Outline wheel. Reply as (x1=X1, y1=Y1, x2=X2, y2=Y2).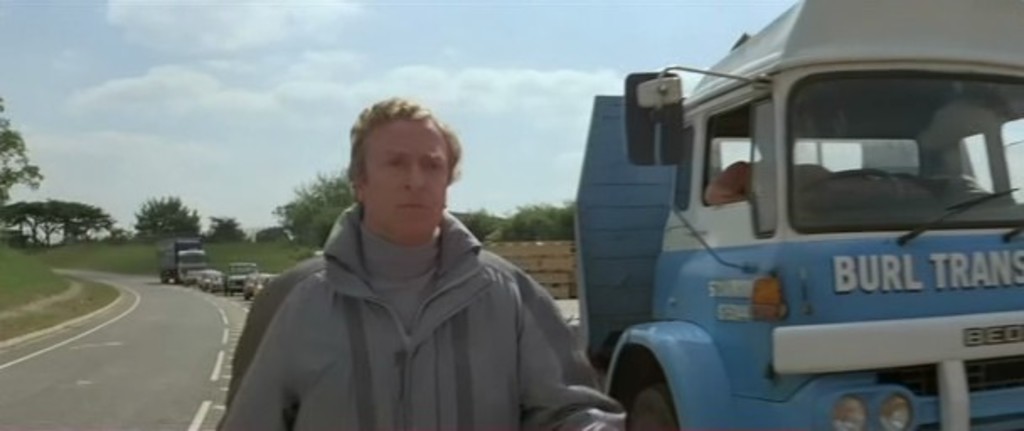
(x1=618, y1=372, x2=685, y2=429).
